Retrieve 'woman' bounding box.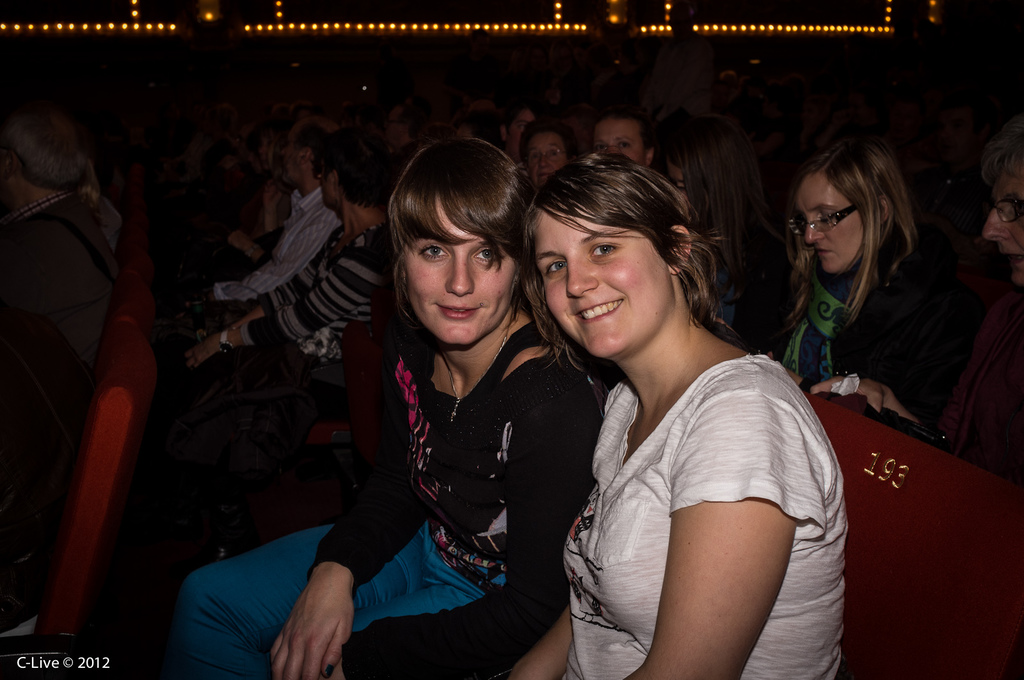
Bounding box: x1=494 y1=155 x2=854 y2=679.
